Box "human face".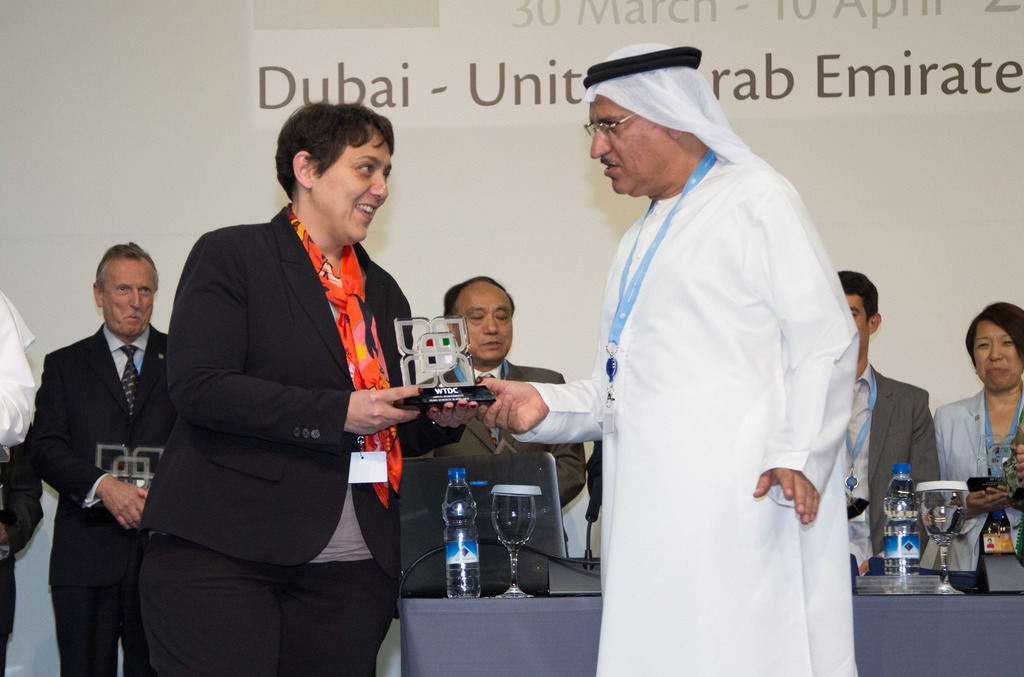
(309, 131, 391, 238).
